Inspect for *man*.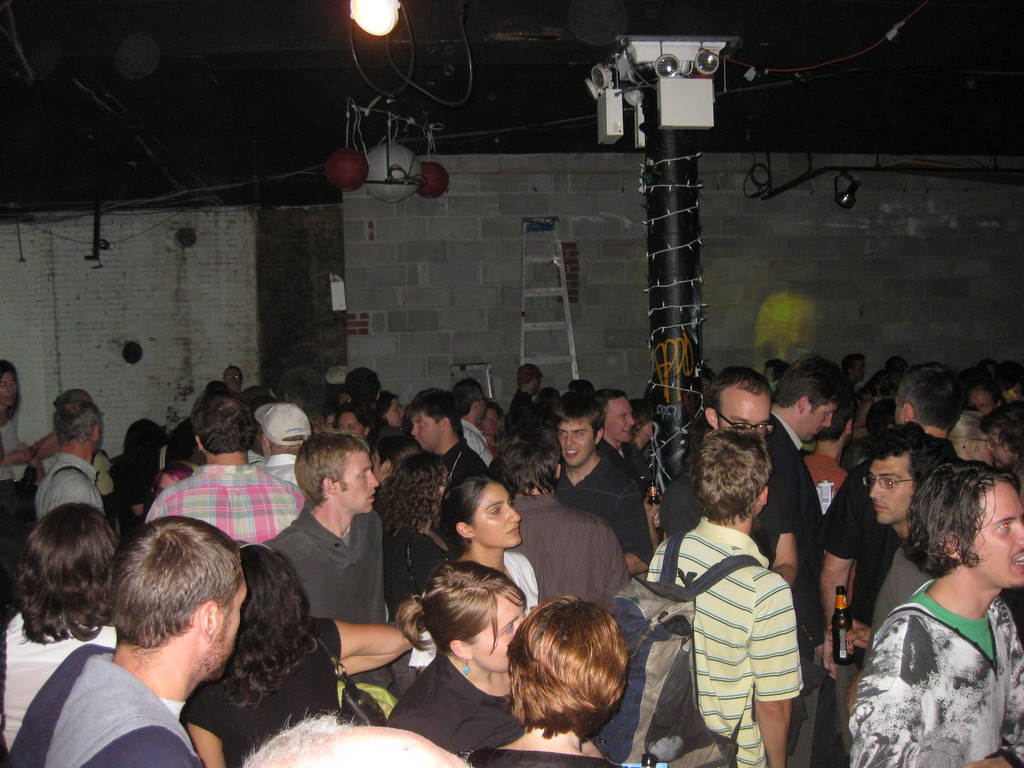
Inspection: locate(253, 400, 311, 483).
